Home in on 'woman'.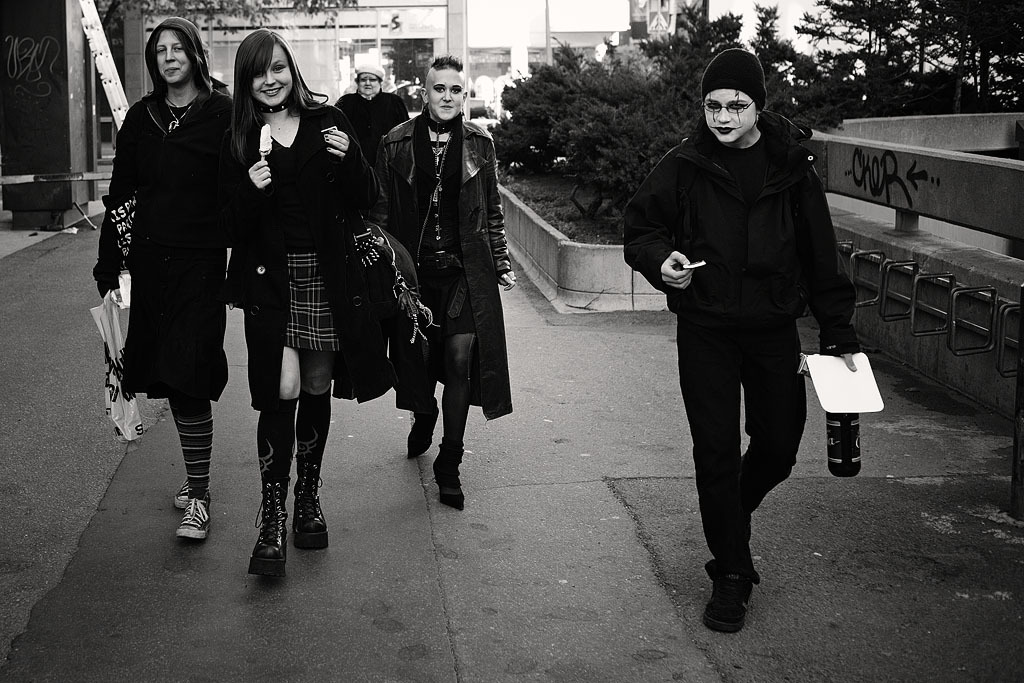
Homed in at x1=210 y1=45 x2=375 y2=538.
